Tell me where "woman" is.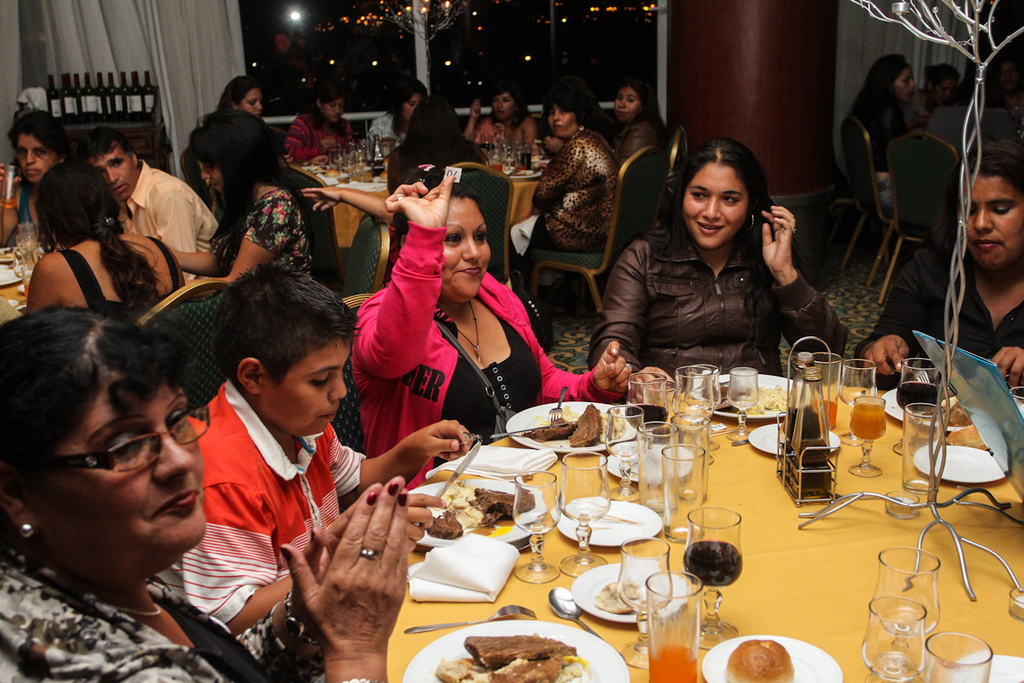
"woman" is at bbox=(366, 76, 431, 160).
